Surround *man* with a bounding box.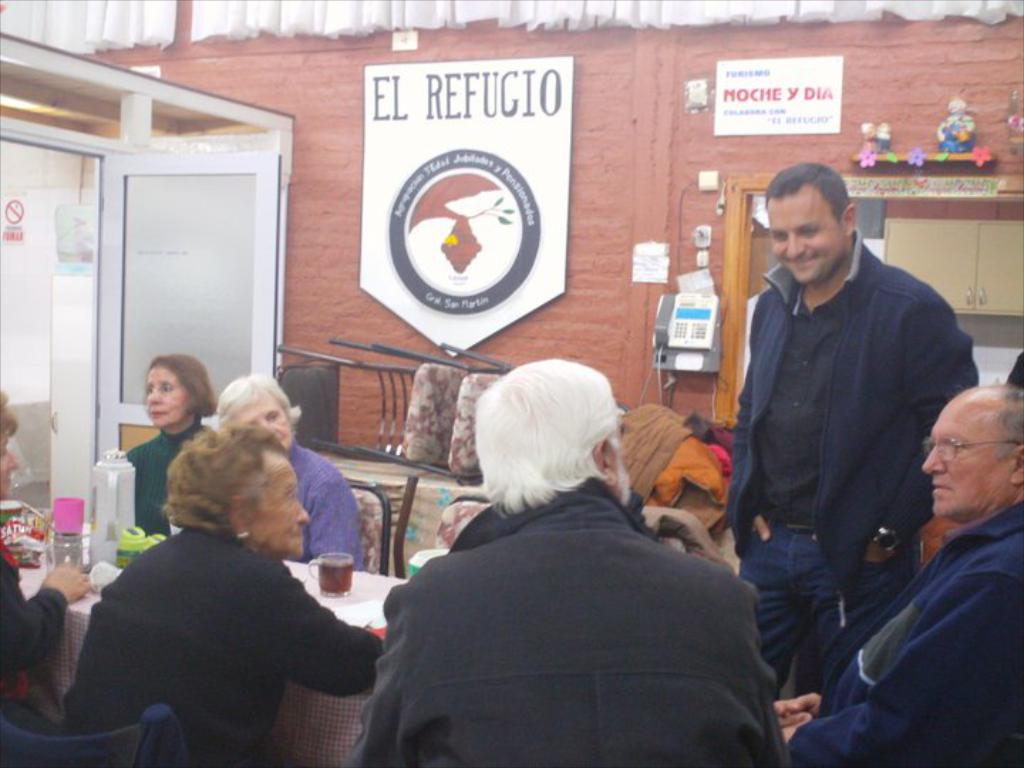
rect(340, 360, 792, 767).
